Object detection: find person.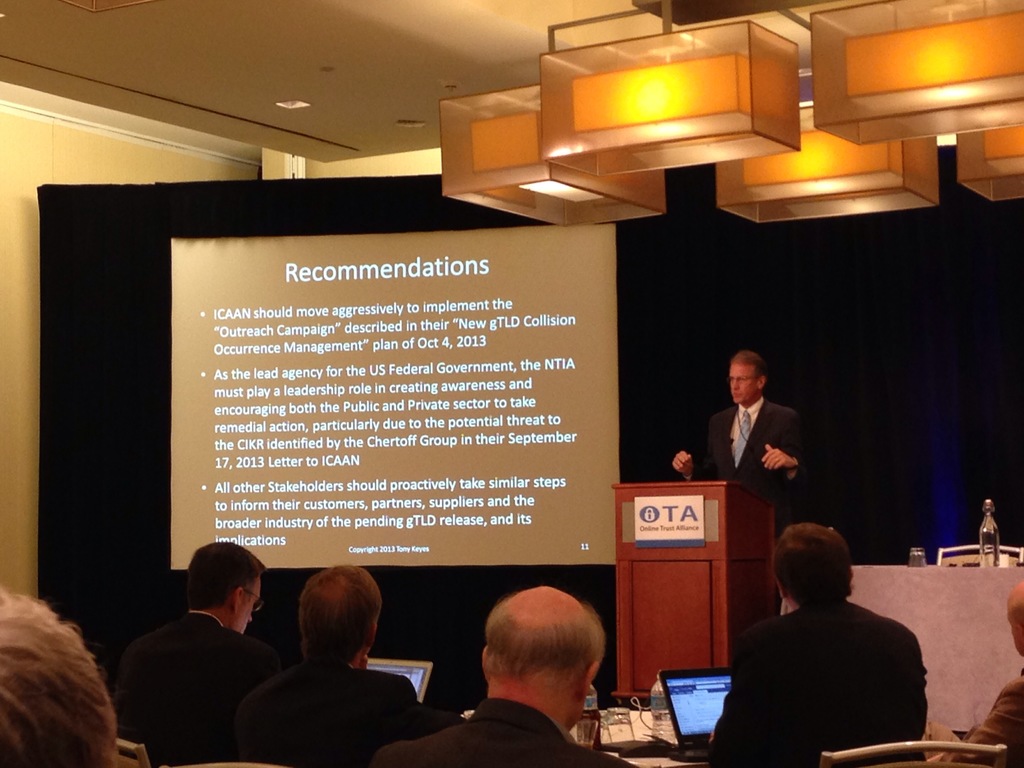
{"left": 371, "top": 579, "right": 636, "bottom": 767}.
